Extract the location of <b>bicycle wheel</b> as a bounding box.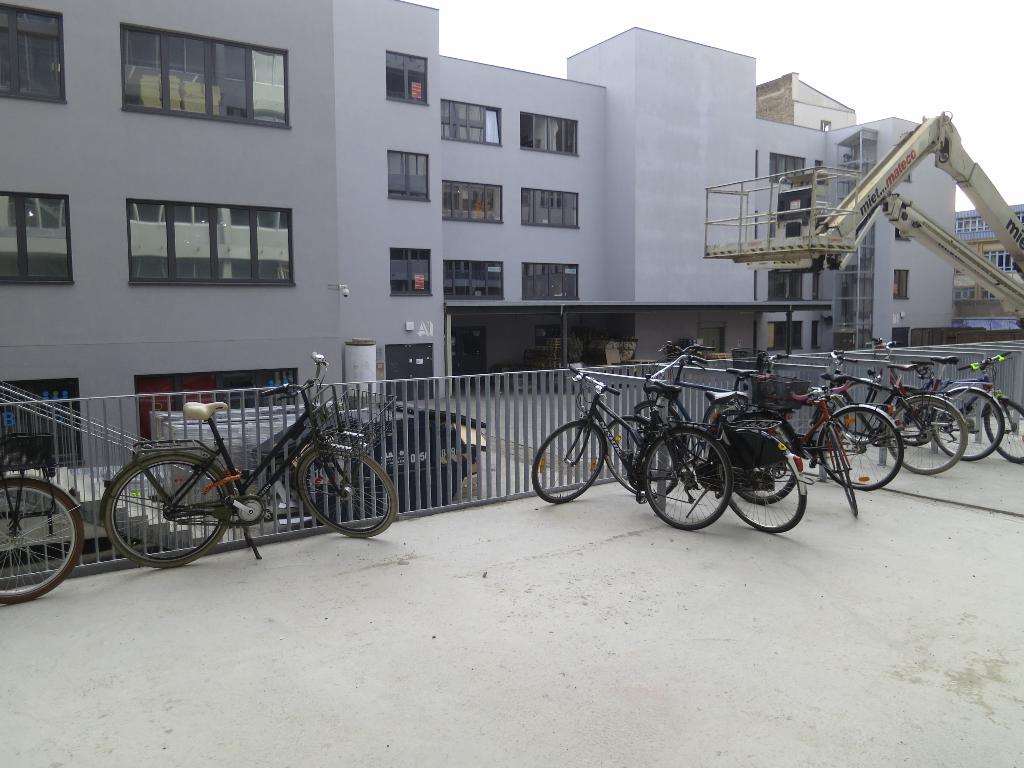
[813, 404, 906, 494].
